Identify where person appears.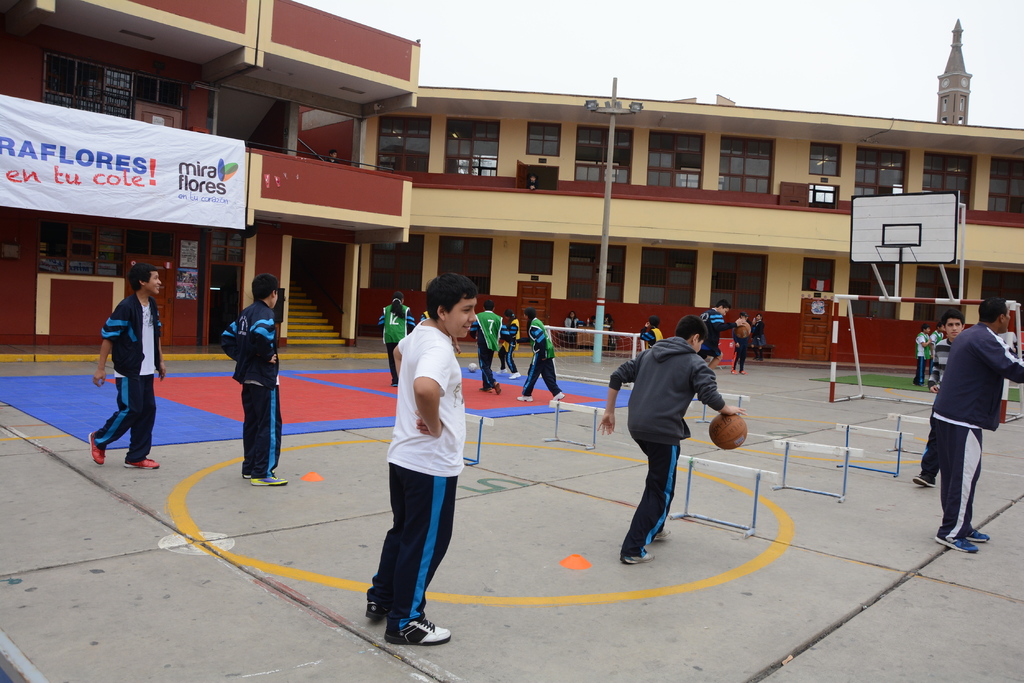
Appears at box=[692, 299, 747, 379].
